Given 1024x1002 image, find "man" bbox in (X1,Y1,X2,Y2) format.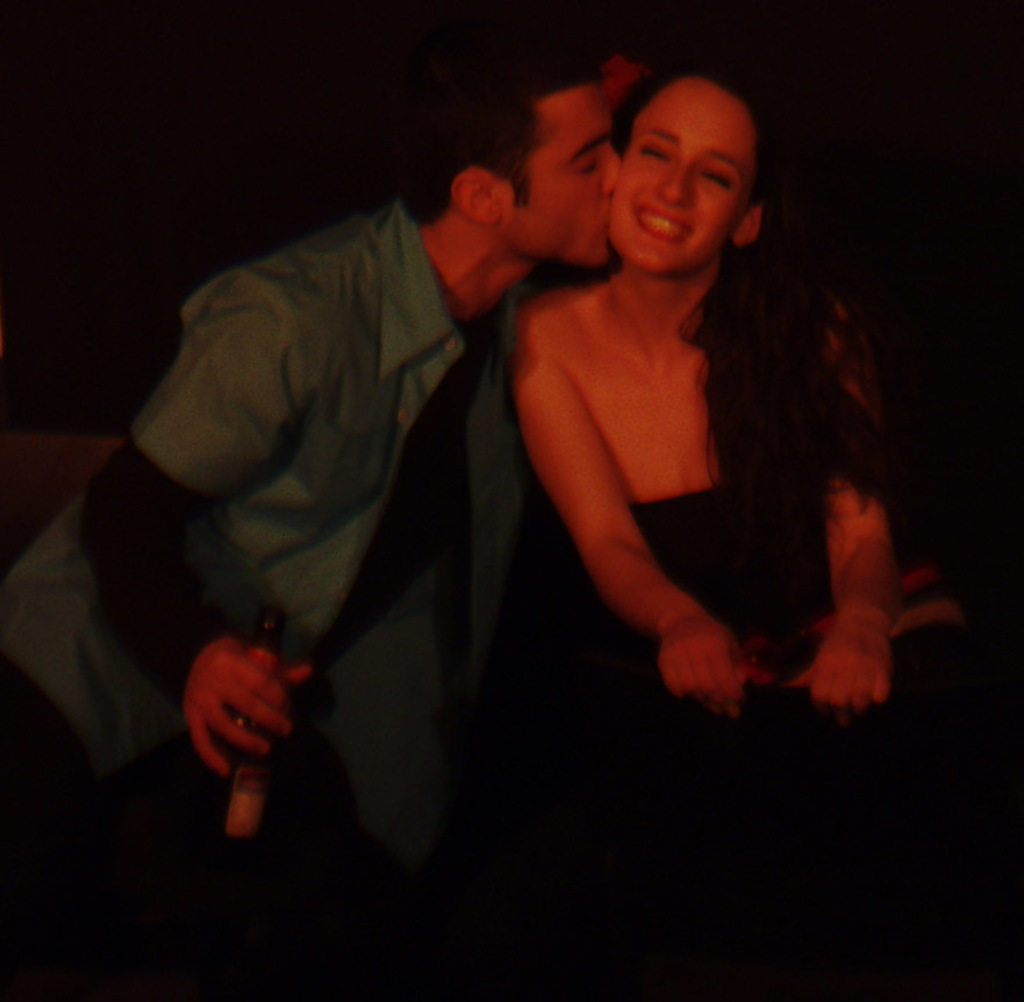
(0,62,630,1000).
